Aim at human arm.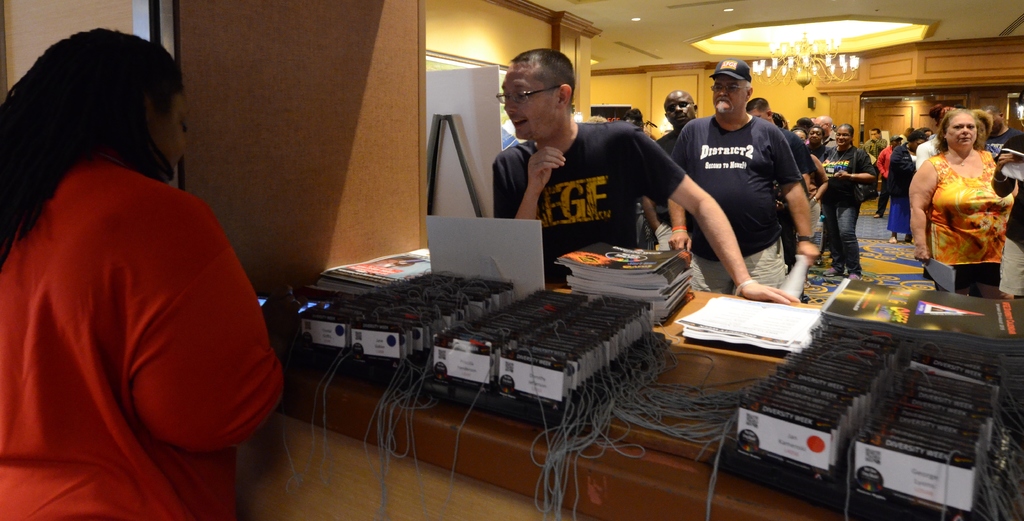
Aimed at 493:145:541:261.
